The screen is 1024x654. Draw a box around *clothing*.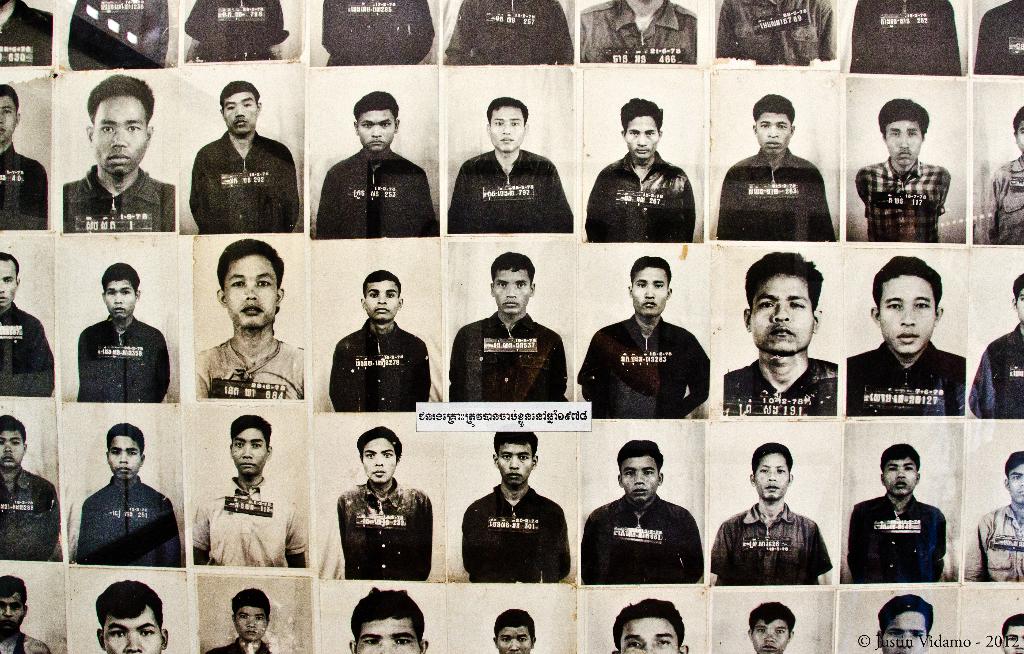
[x1=845, y1=342, x2=966, y2=419].
